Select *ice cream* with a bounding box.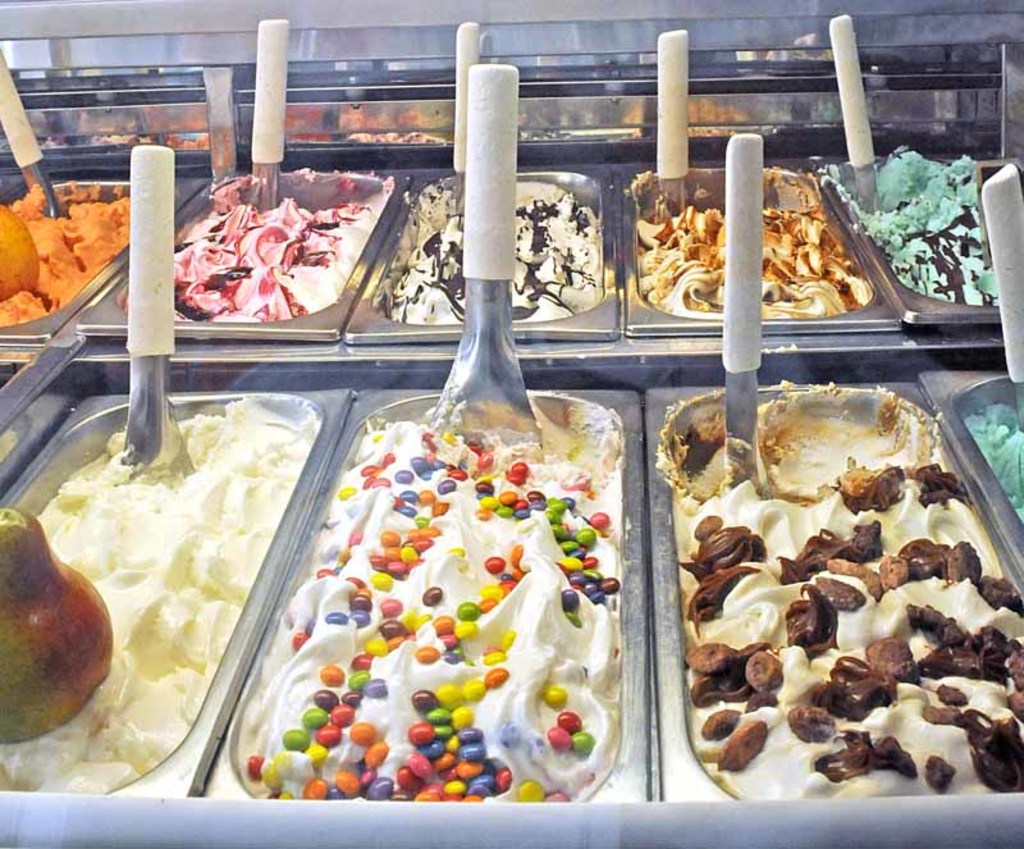
region(118, 159, 397, 324).
